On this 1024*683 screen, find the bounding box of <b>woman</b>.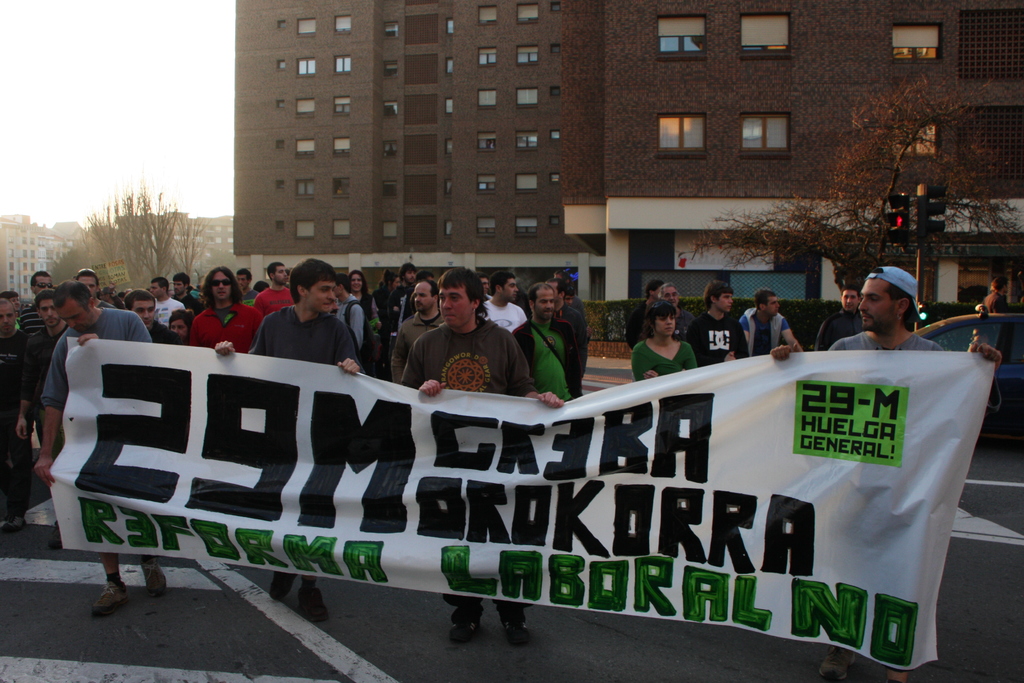
Bounding box: [349, 270, 380, 349].
